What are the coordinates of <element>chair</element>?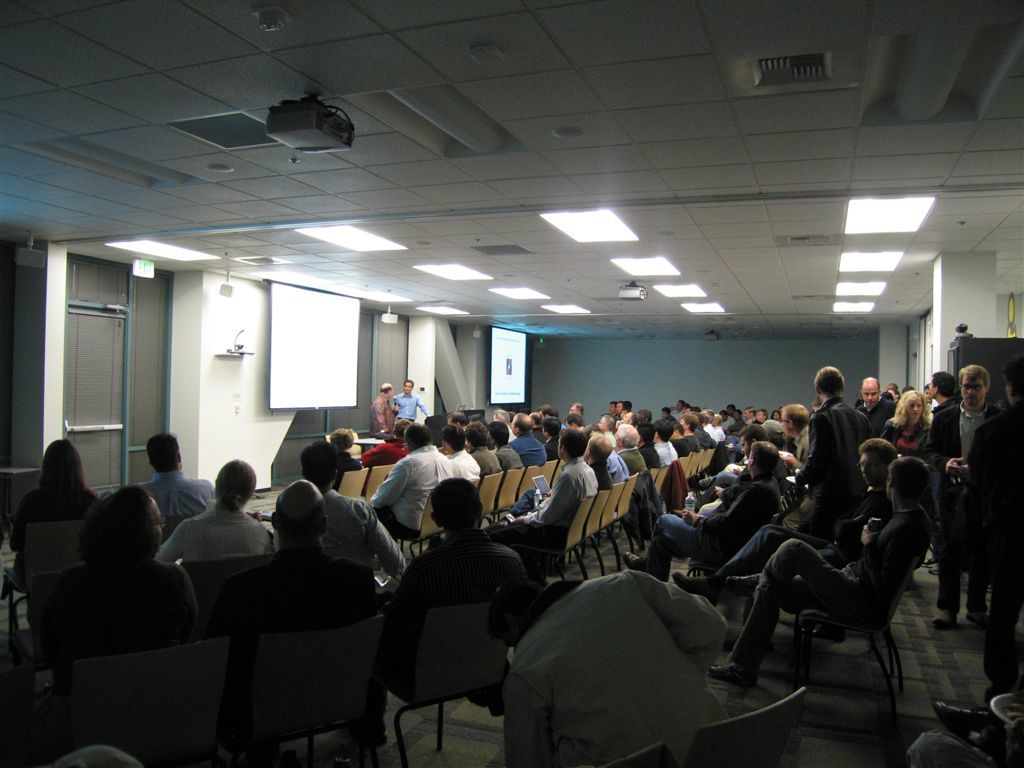
(741, 513, 932, 739).
